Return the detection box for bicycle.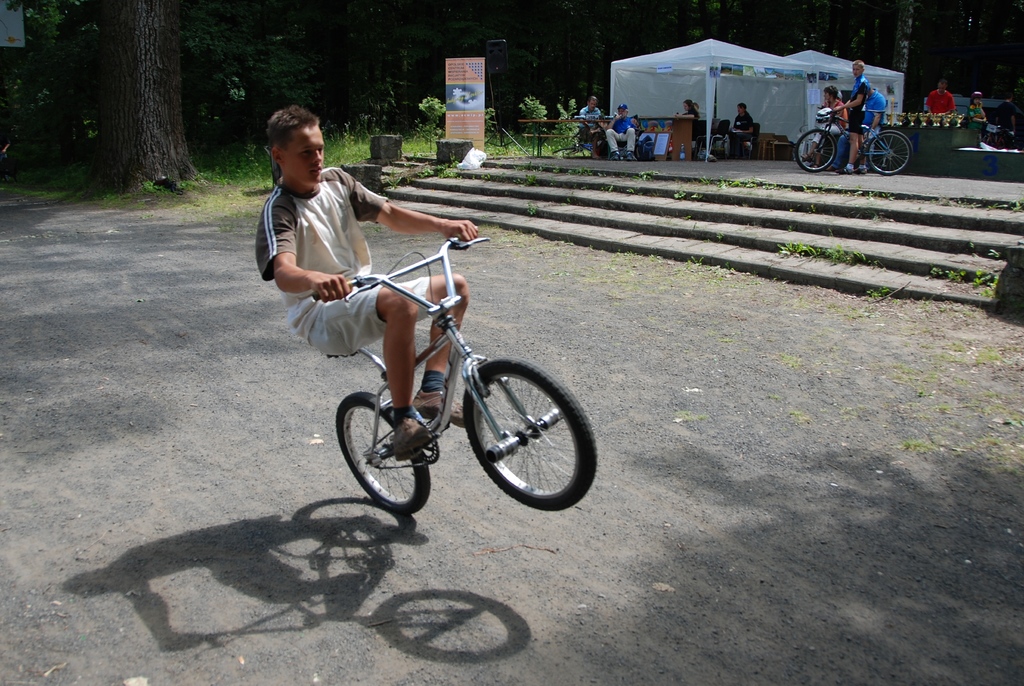
locate(794, 110, 910, 189).
